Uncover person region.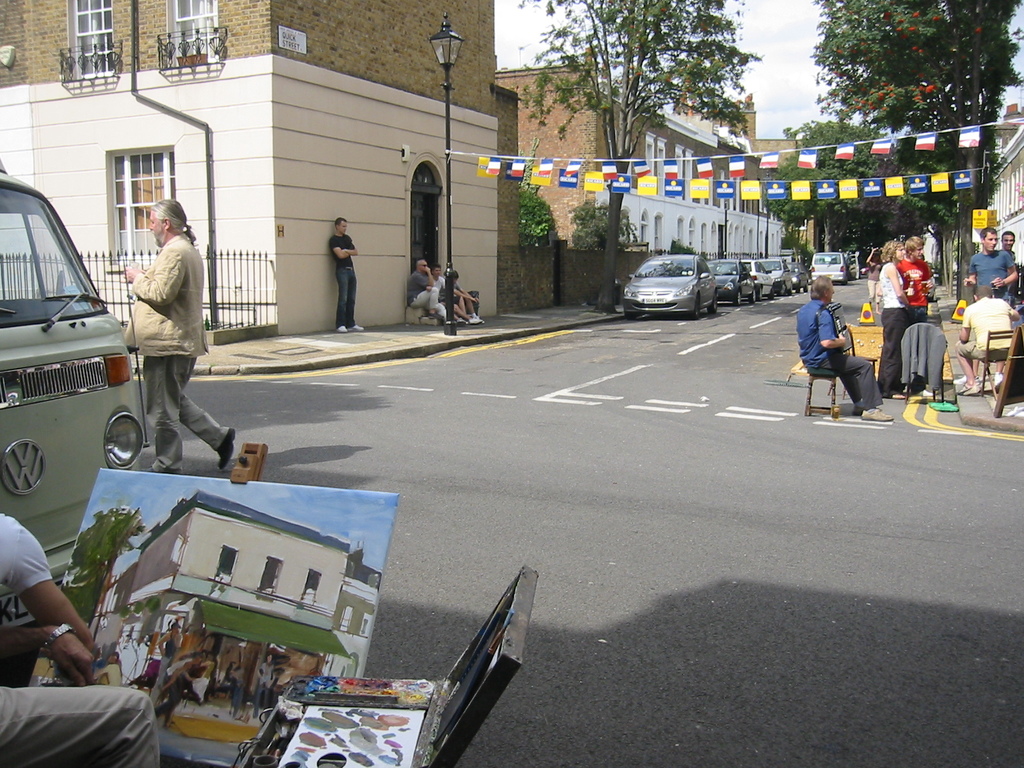
Uncovered: left=326, top=216, right=362, bottom=333.
